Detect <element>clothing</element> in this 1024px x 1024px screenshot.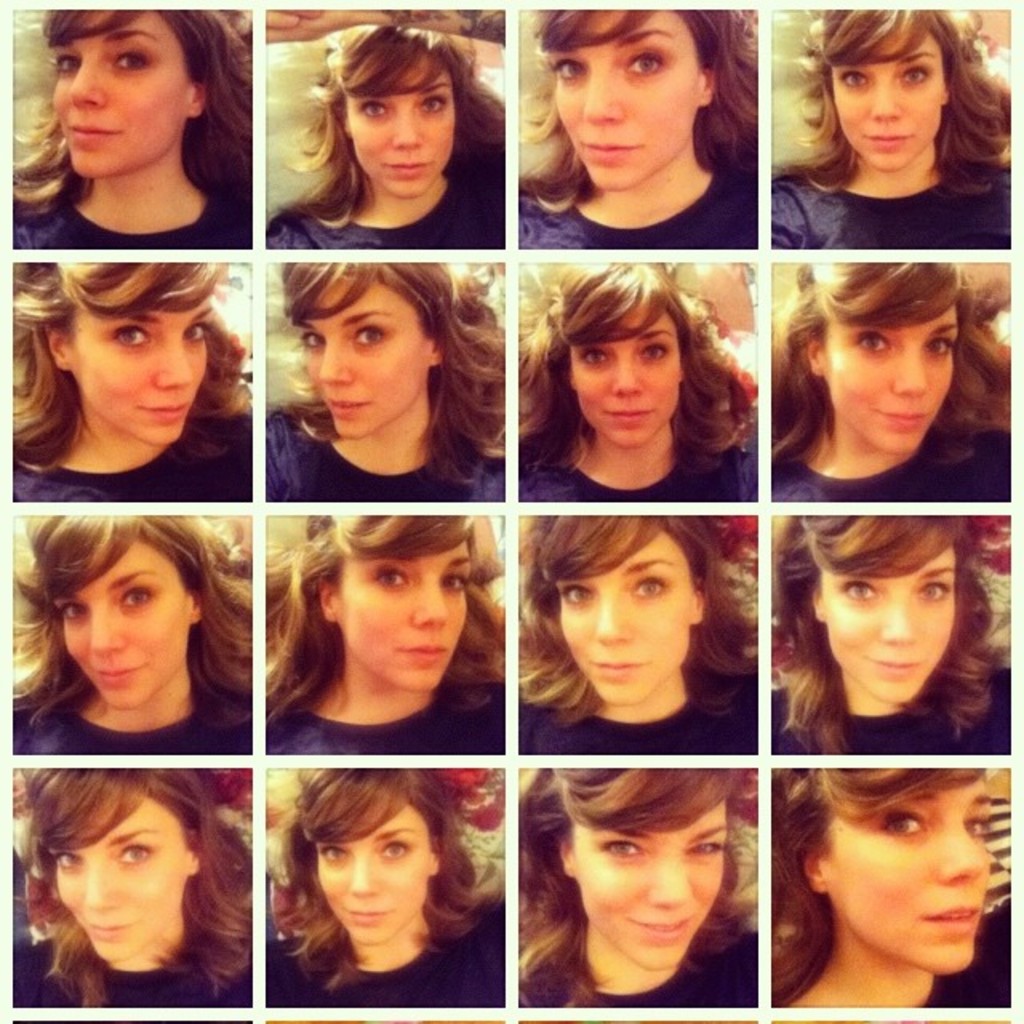
Detection: l=264, t=675, r=507, b=752.
